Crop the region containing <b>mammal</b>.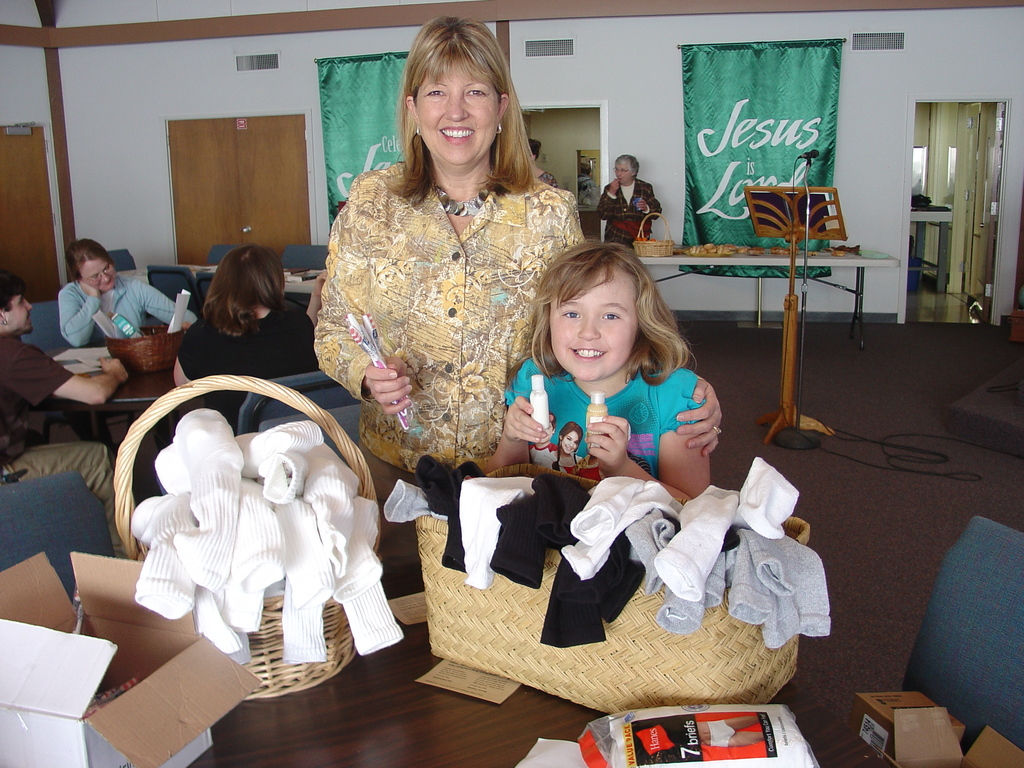
Crop region: x1=59 y1=236 x2=206 y2=346.
